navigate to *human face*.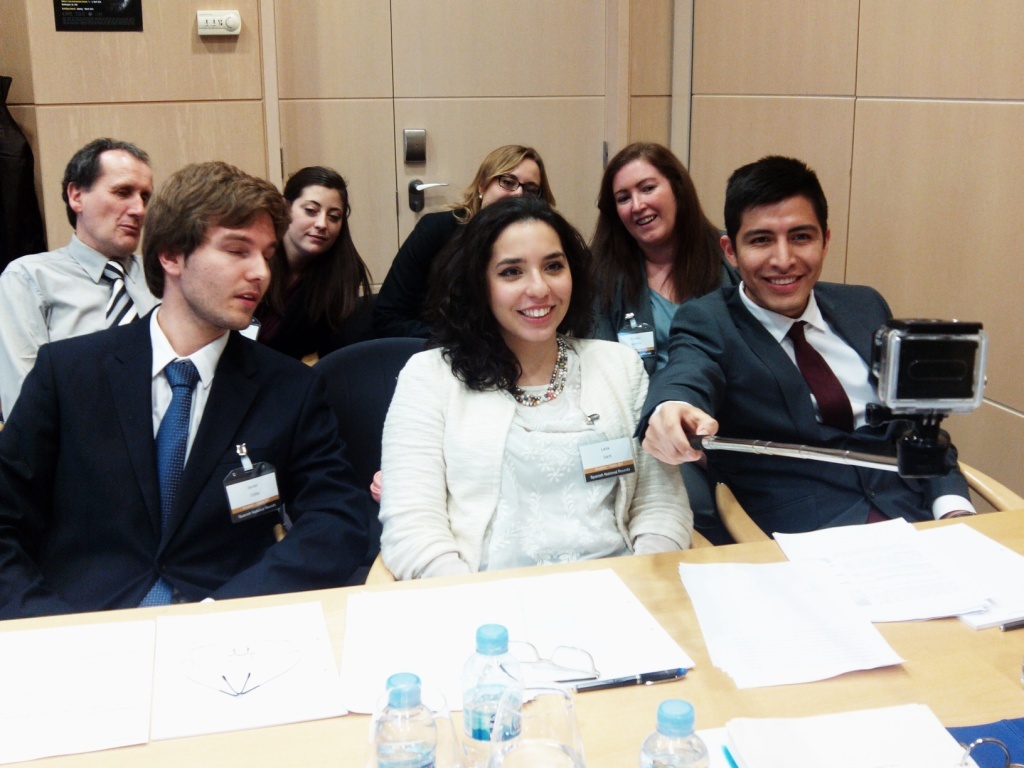
Navigation target: l=177, t=209, r=274, b=330.
